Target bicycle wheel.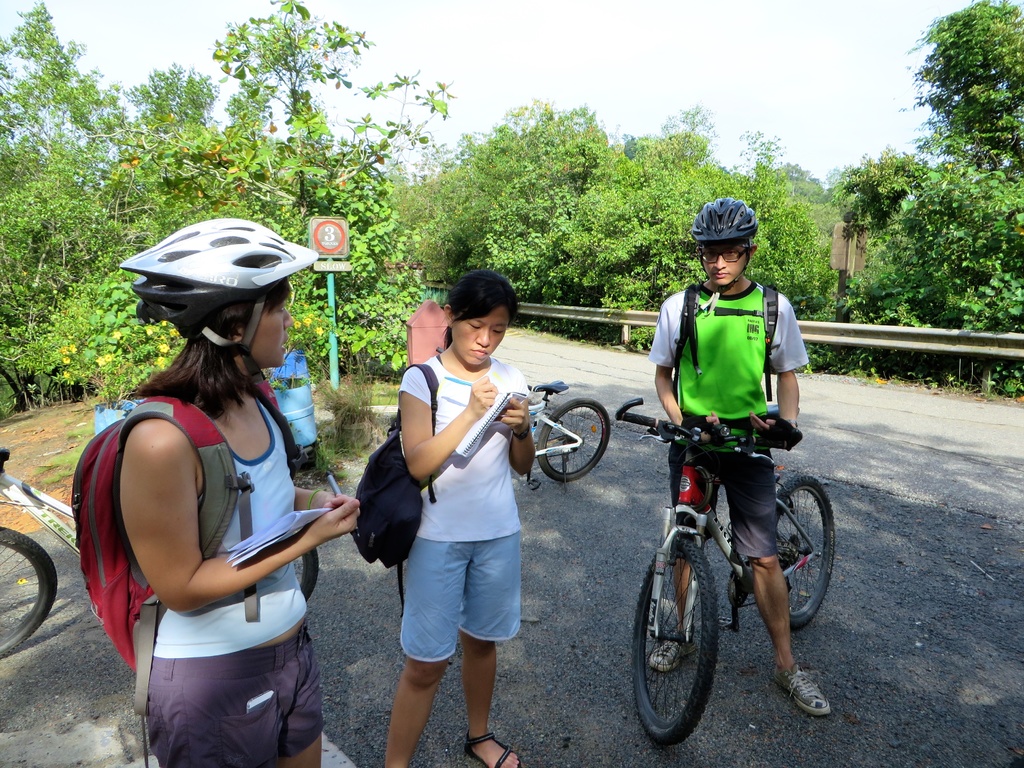
Target region: detection(636, 528, 740, 746).
